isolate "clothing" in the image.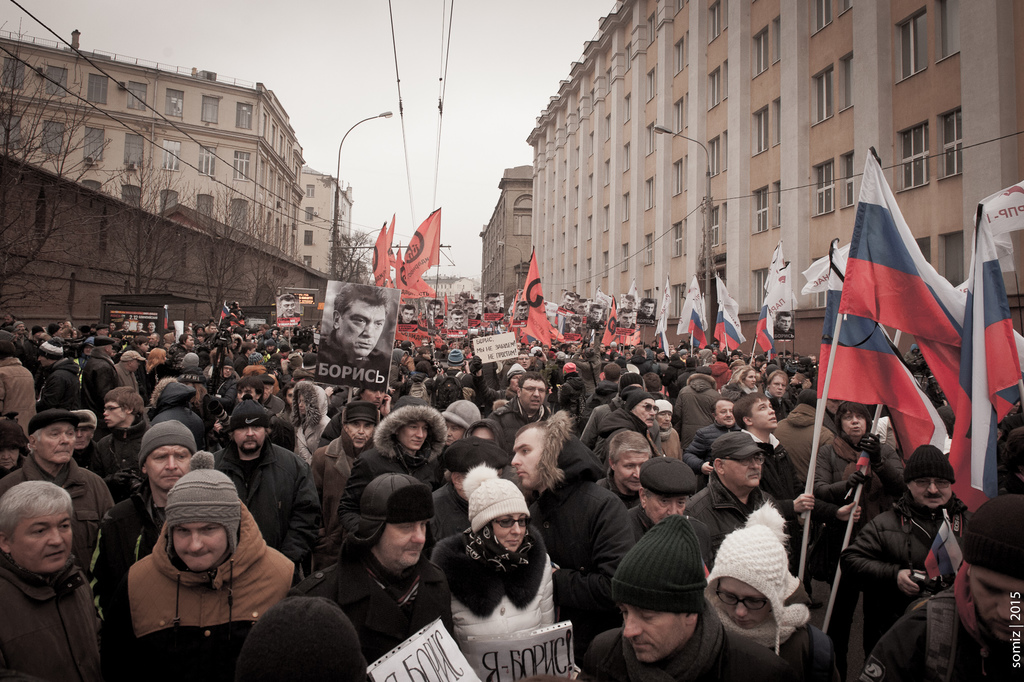
Isolated region: {"left": 637, "top": 312, "right": 657, "bottom": 328}.
